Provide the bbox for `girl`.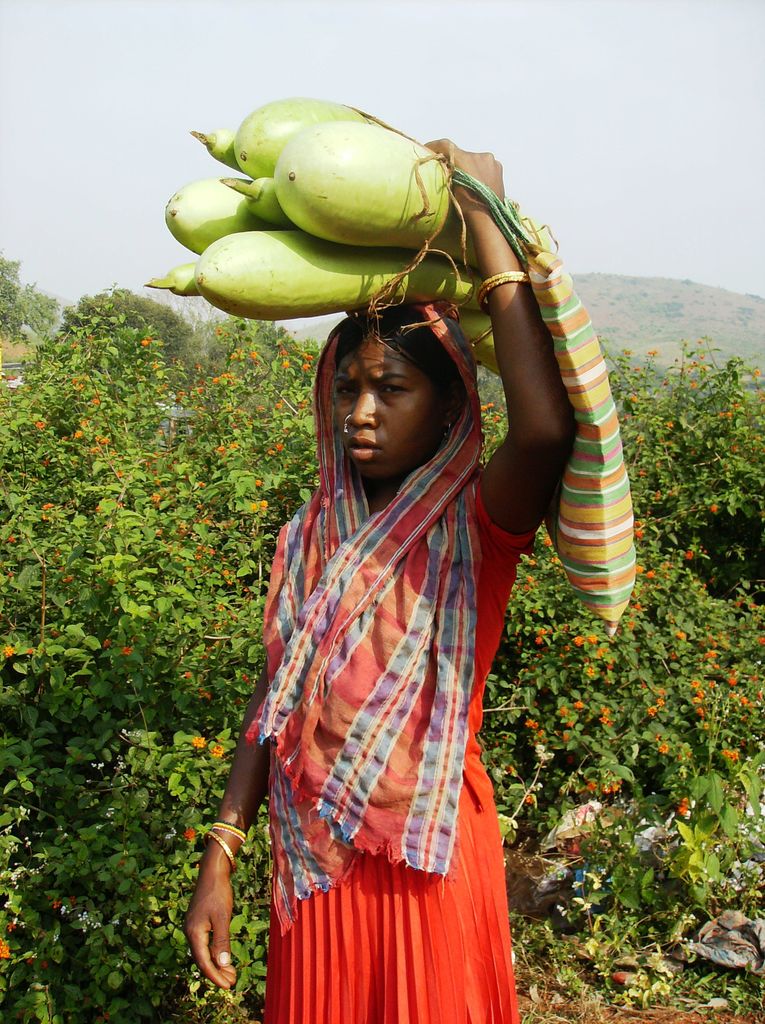
pyautogui.locateOnScreen(179, 124, 584, 1023).
